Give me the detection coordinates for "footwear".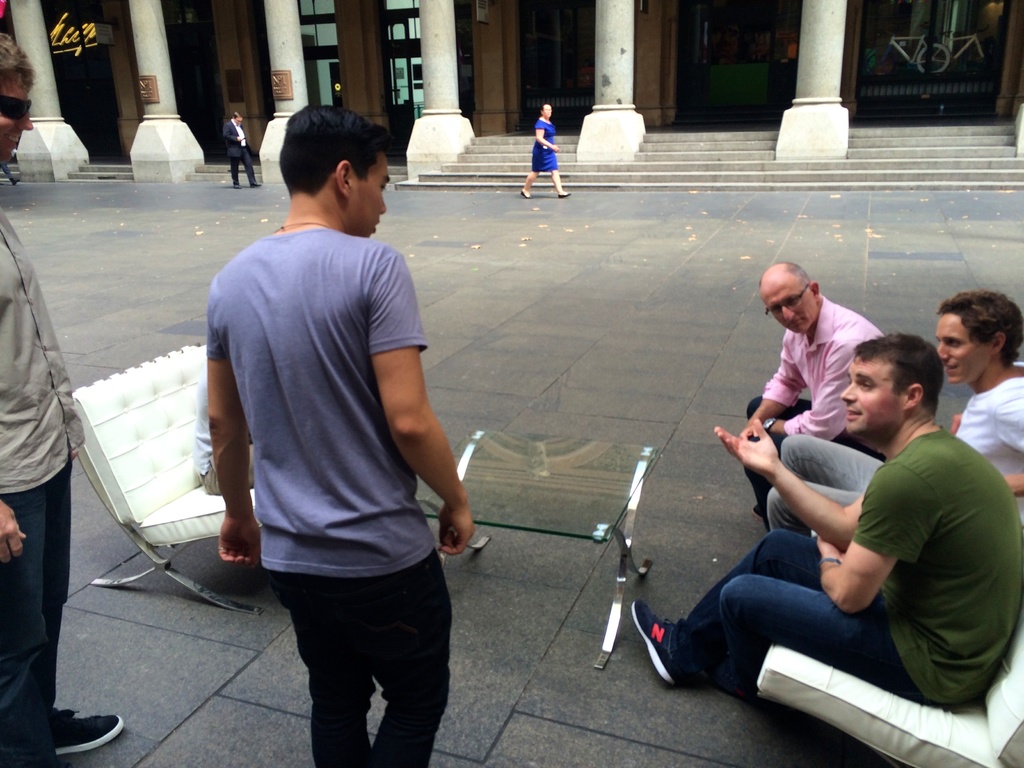
749/502/764/522.
